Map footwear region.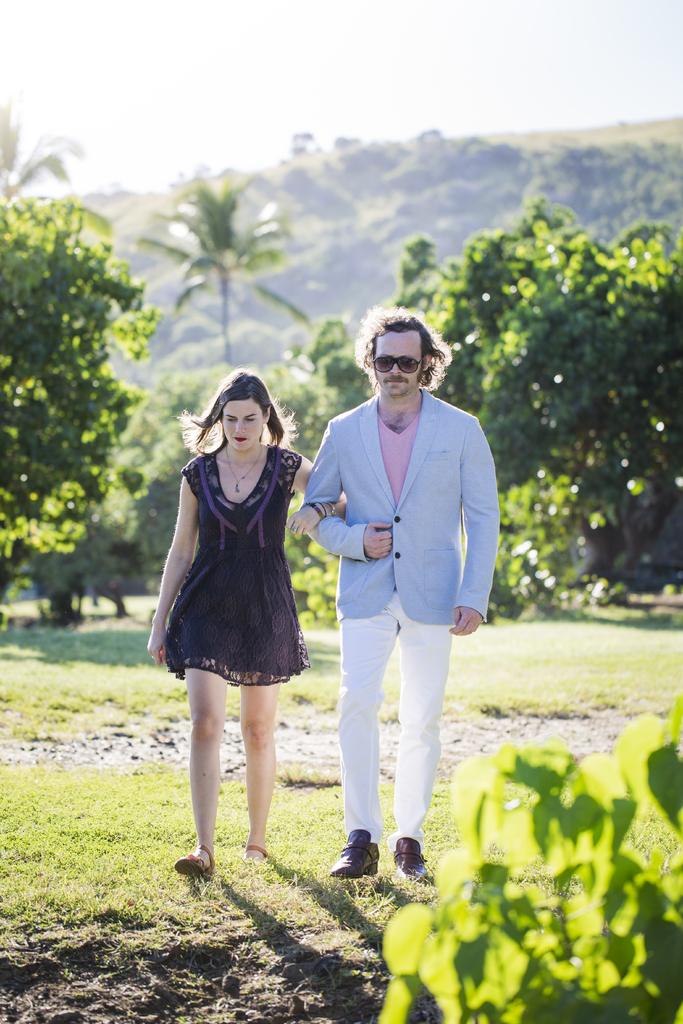
Mapped to x1=334, y1=829, x2=379, y2=877.
